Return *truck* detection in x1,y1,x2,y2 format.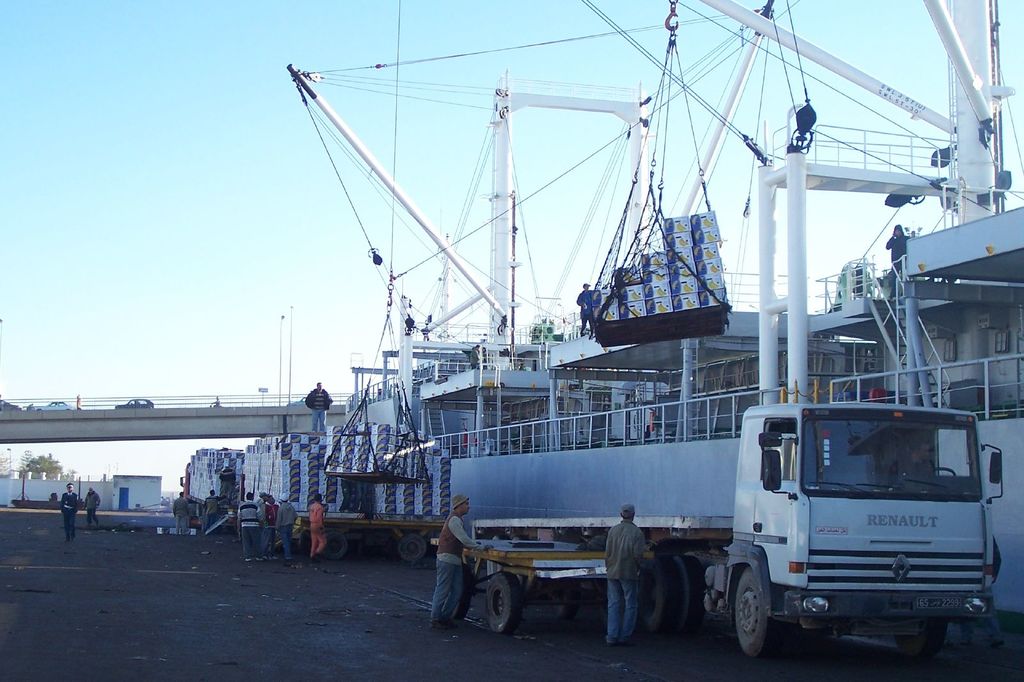
244,429,449,562.
